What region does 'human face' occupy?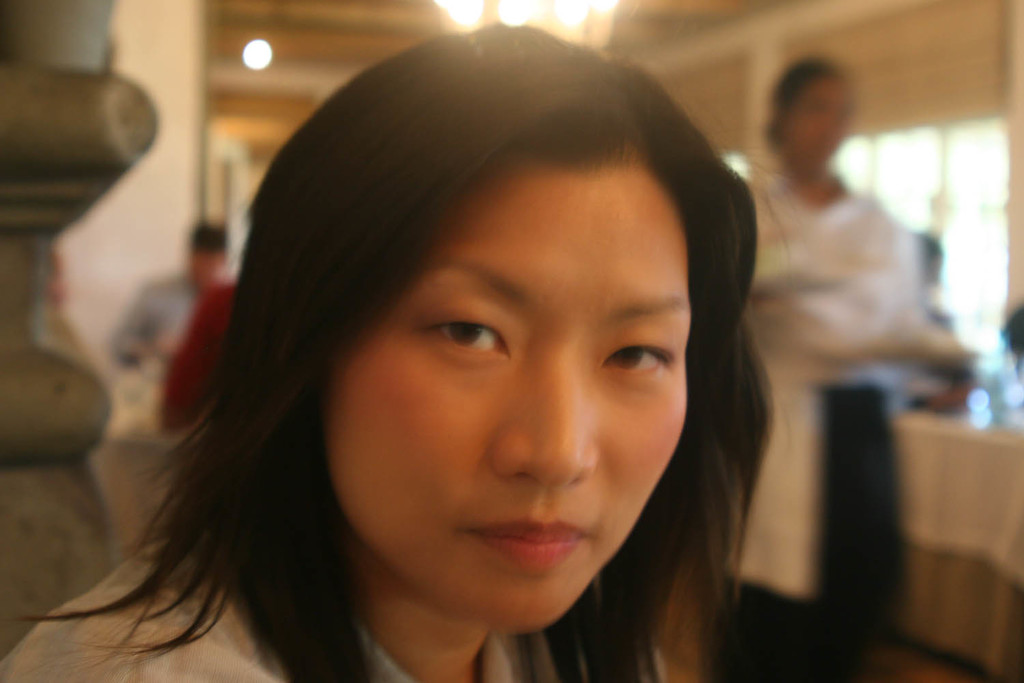
{"left": 325, "top": 154, "right": 688, "bottom": 635}.
